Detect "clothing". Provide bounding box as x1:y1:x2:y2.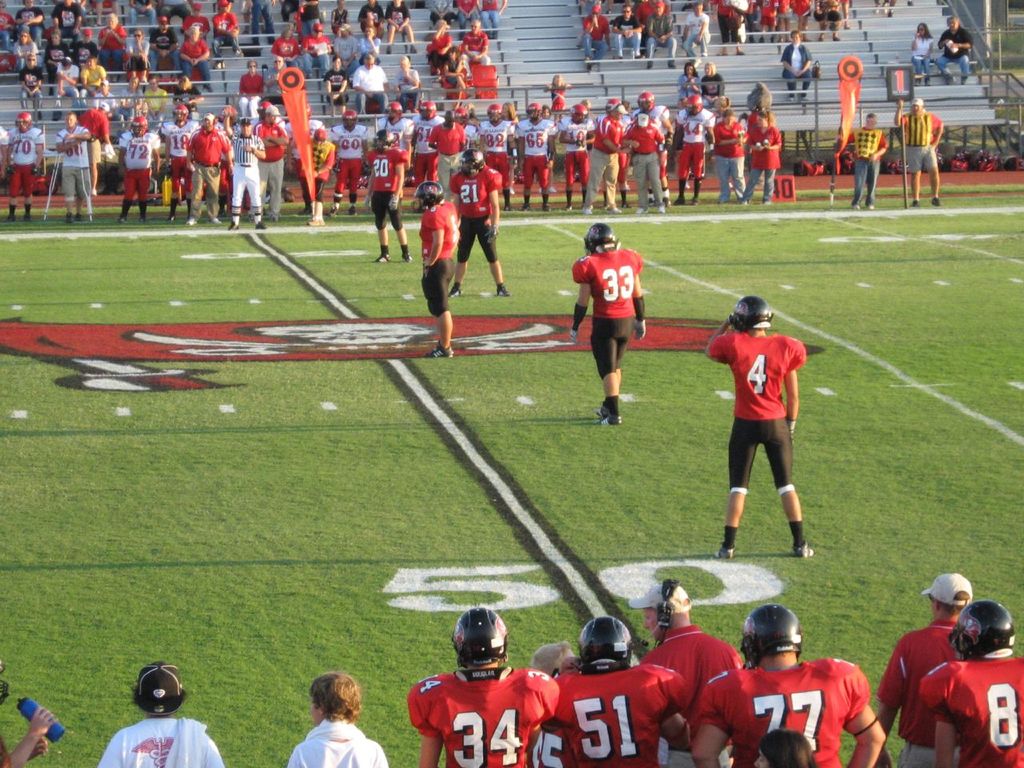
866:615:966:767.
